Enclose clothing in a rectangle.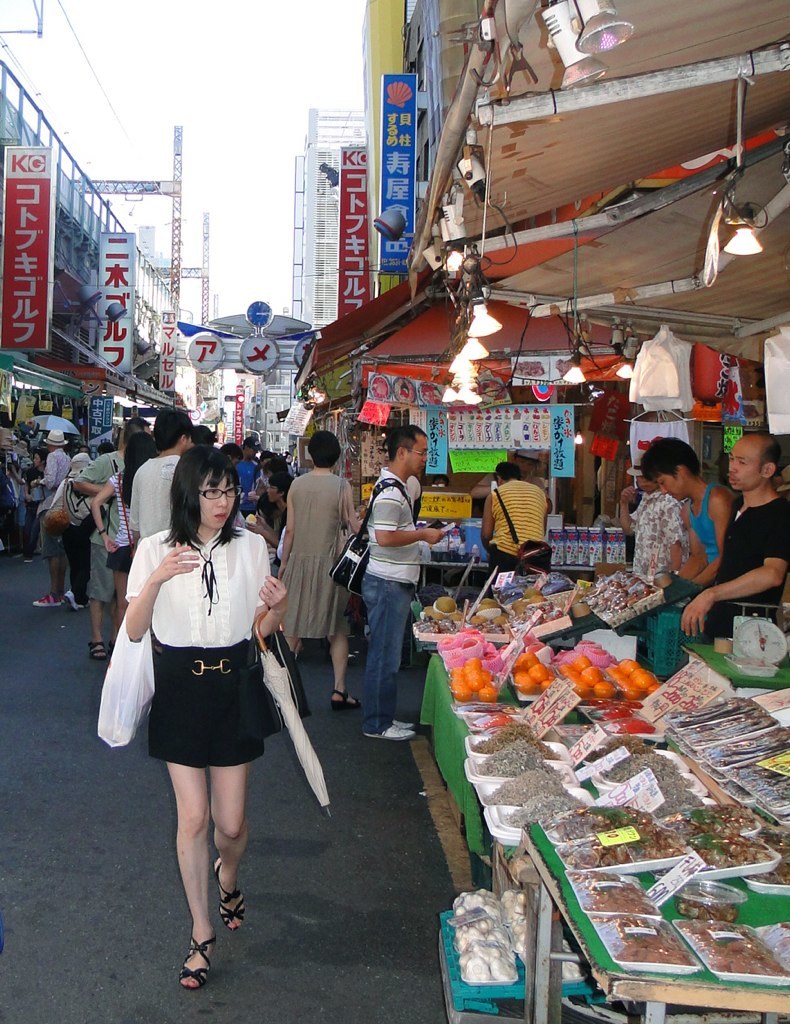
127 453 175 530.
